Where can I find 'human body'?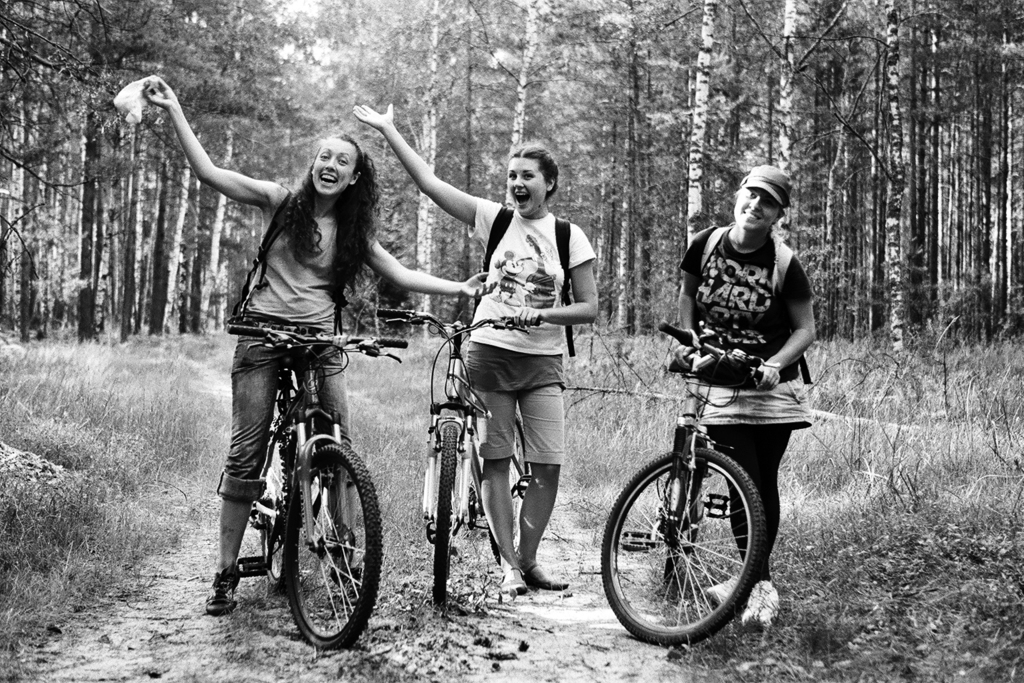
You can find it at locate(667, 161, 814, 630).
